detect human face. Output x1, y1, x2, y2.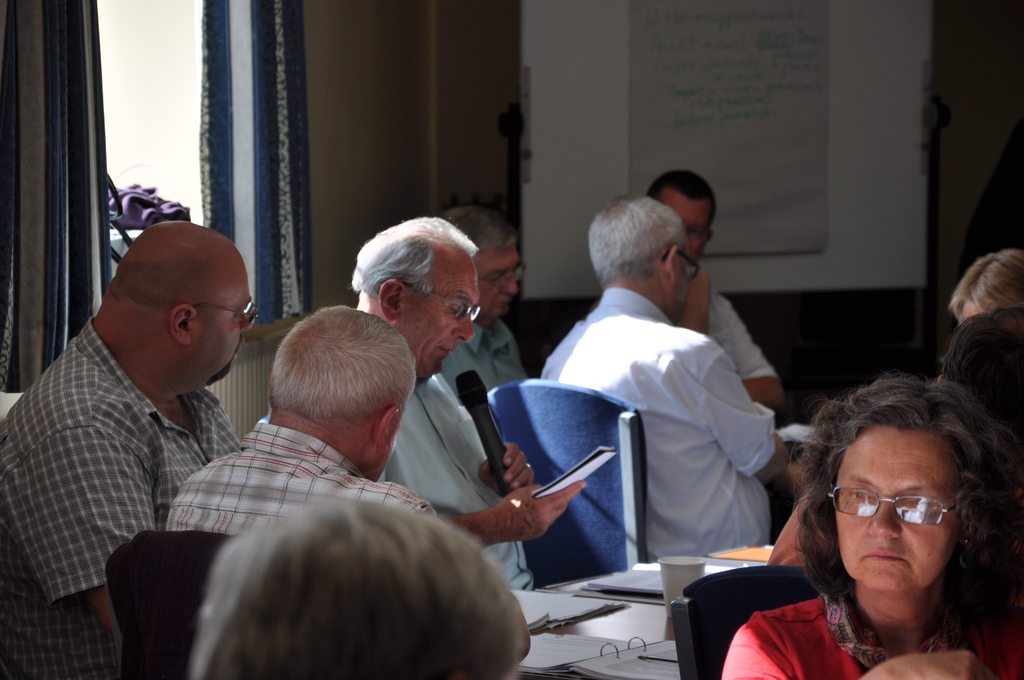
396, 263, 477, 380.
